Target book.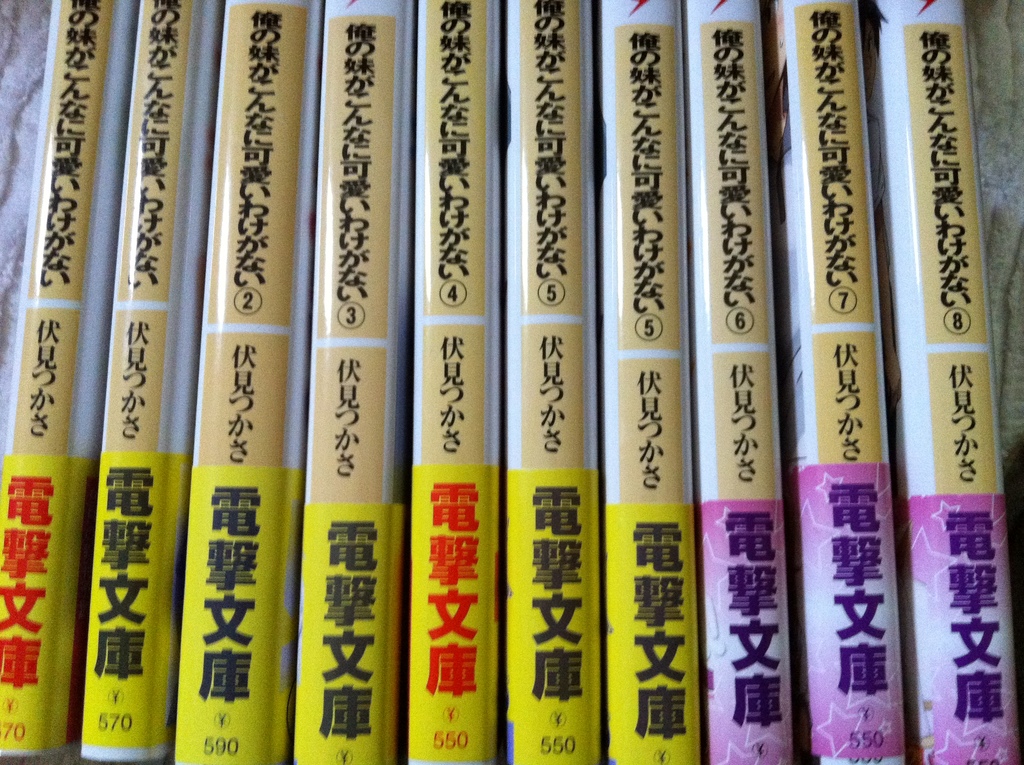
Target region: rect(0, 0, 138, 756).
